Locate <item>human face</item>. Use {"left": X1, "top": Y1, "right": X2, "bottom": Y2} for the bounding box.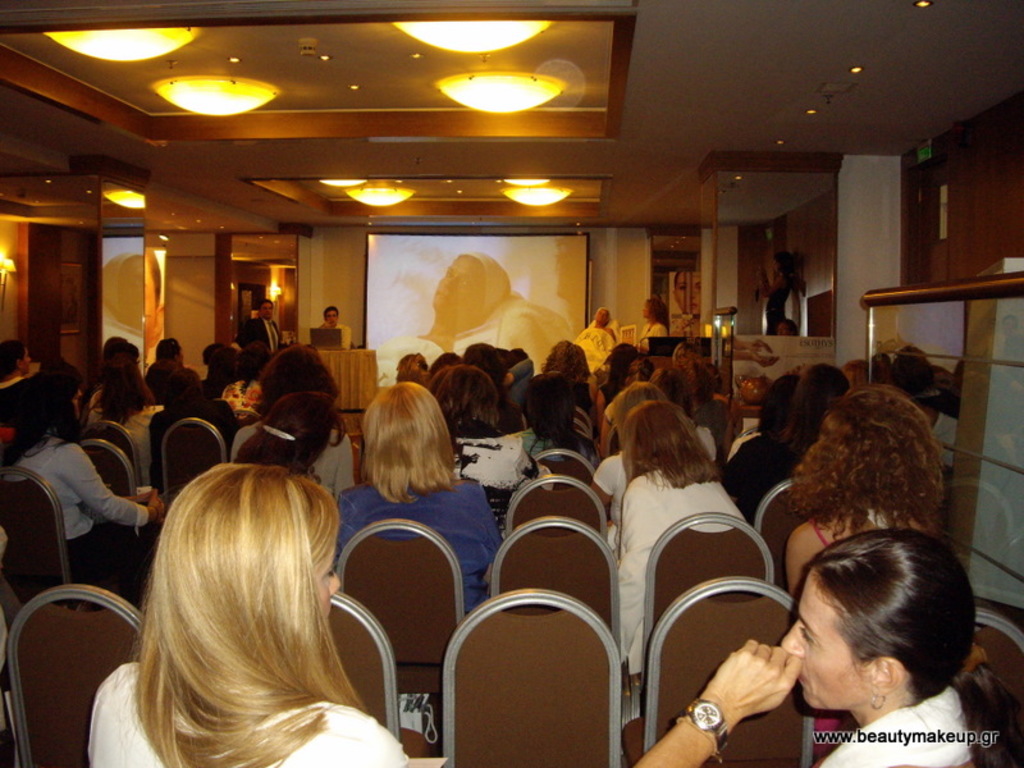
{"left": 637, "top": 300, "right": 653, "bottom": 317}.
